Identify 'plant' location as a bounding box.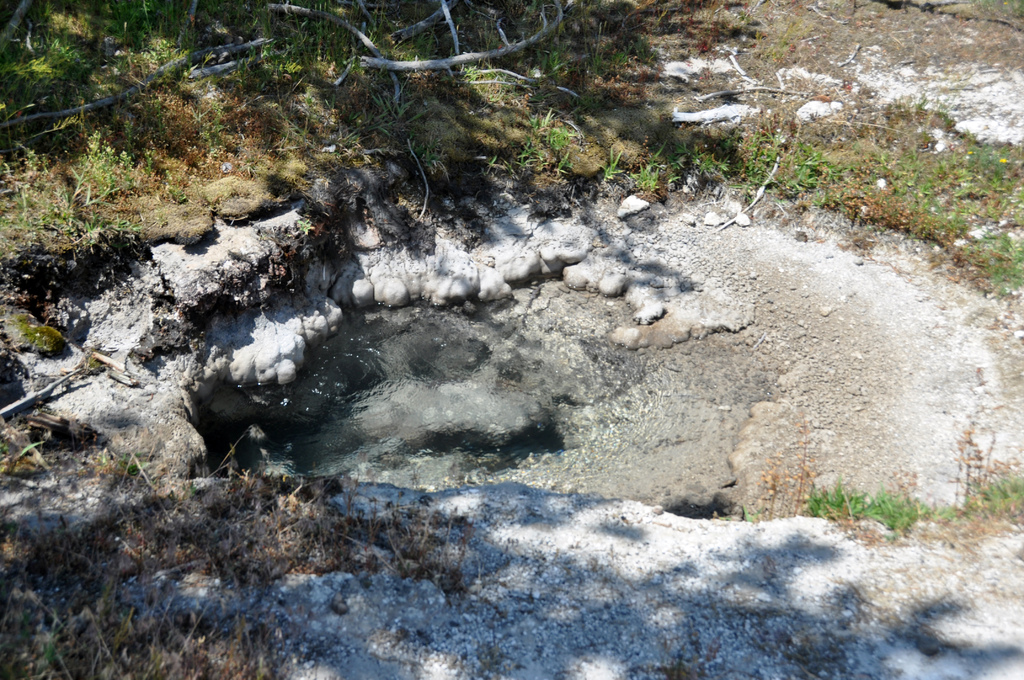
bbox=(791, 139, 824, 190).
